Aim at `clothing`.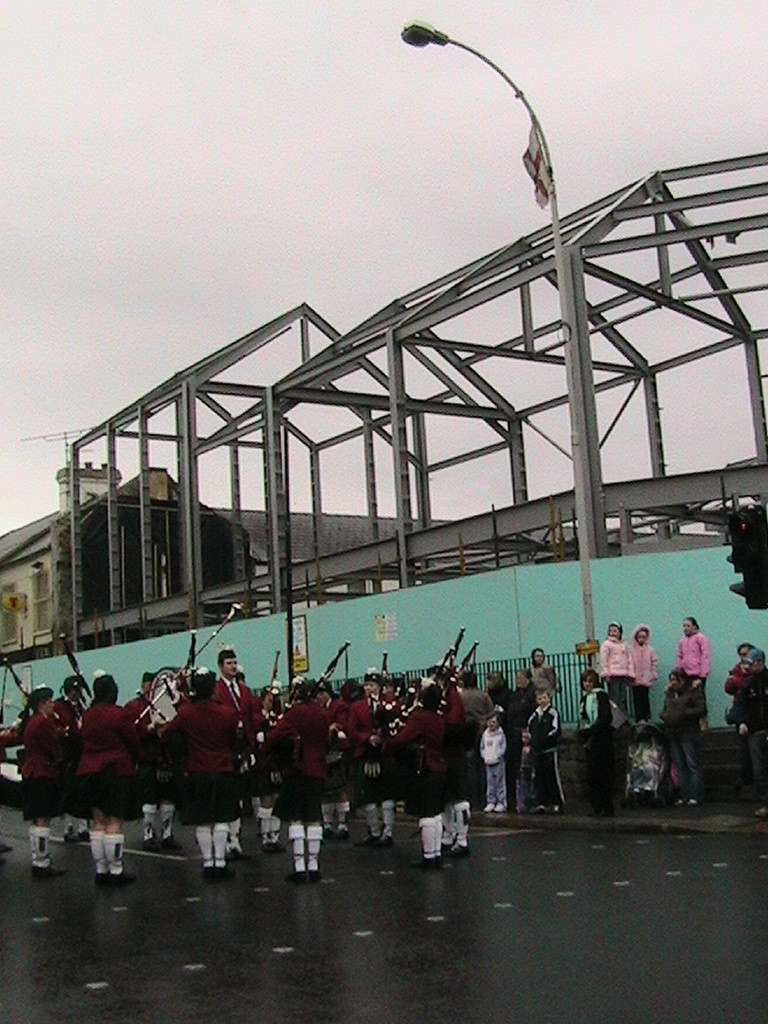
Aimed at (left=165, top=691, right=250, bottom=822).
